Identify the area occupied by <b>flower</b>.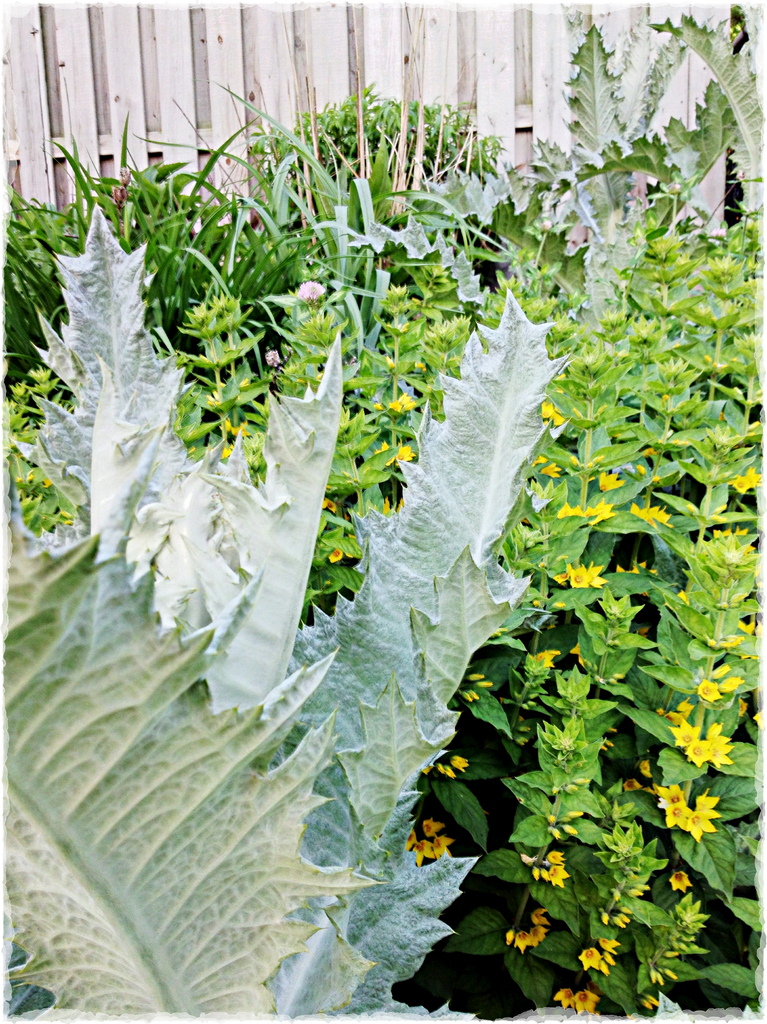
Area: {"x1": 554, "y1": 499, "x2": 615, "y2": 530}.
